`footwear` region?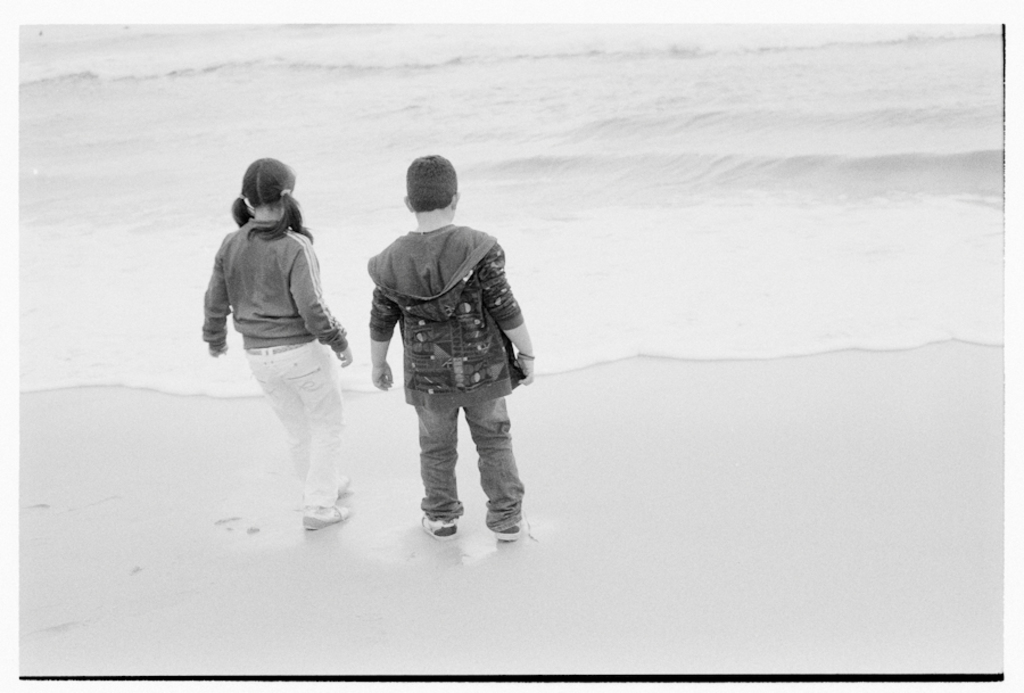
rect(309, 469, 363, 497)
